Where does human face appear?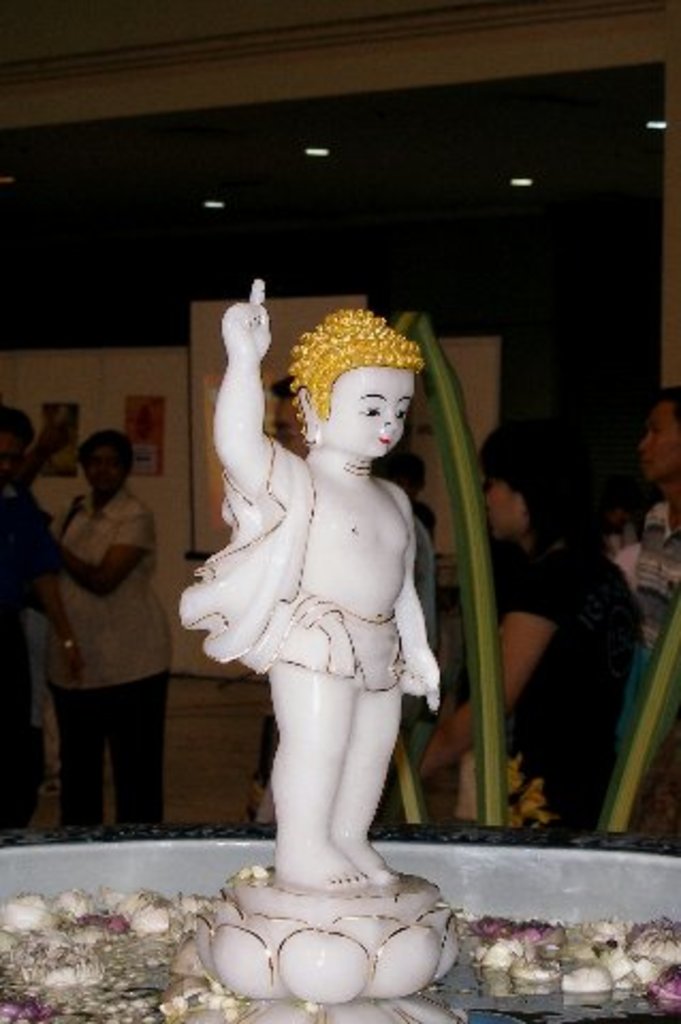
Appears at Rect(478, 480, 525, 542).
